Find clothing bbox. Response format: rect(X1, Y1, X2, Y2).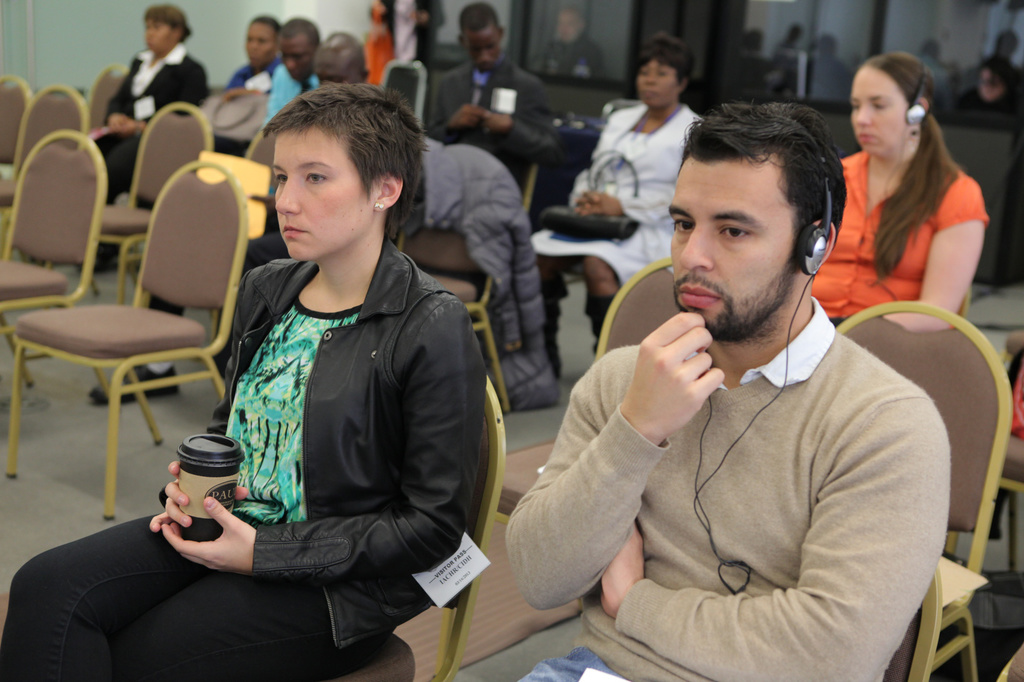
rect(434, 58, 556, 180).
